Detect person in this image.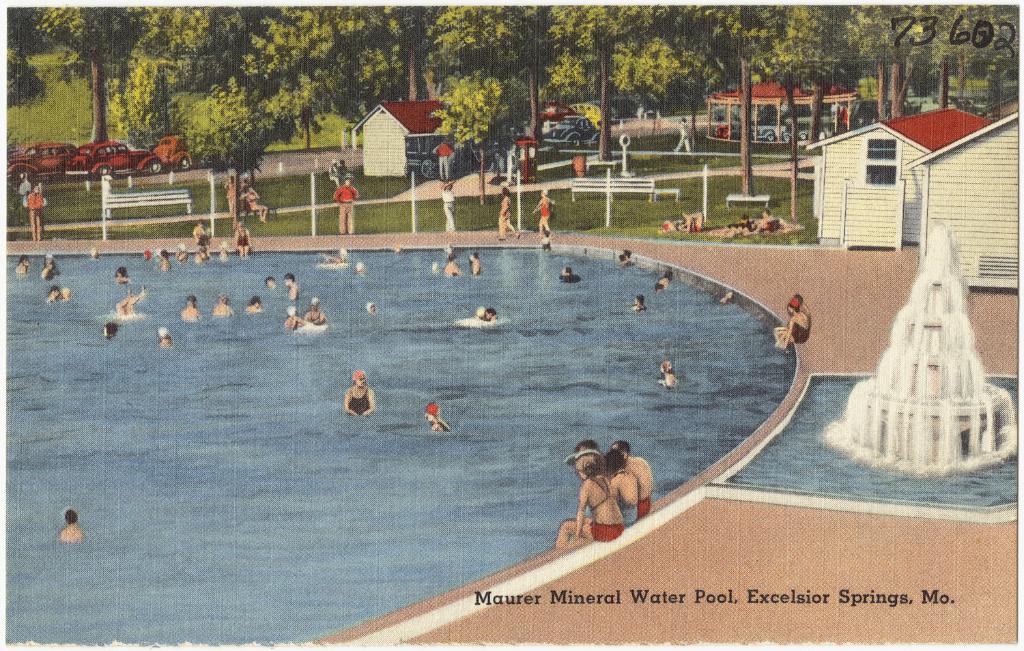
Detection: 300,300,325,330.
